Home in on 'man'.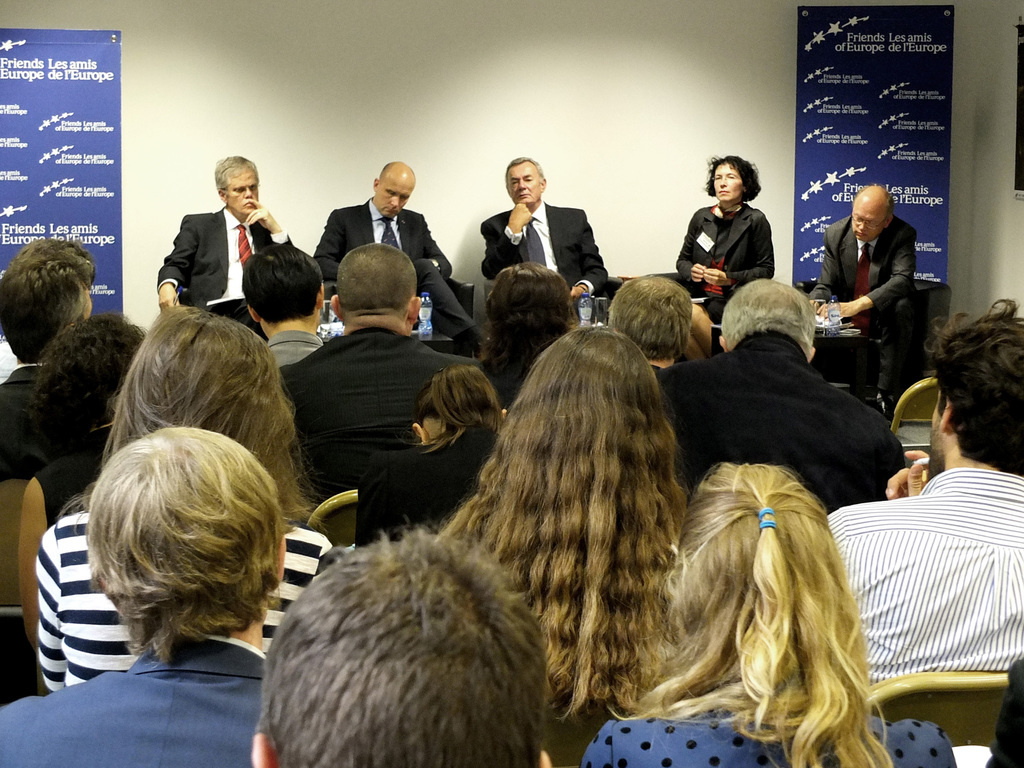
Homed in at {"left": 826, "top": 301, "right": 1023, "bottom": 689}.
